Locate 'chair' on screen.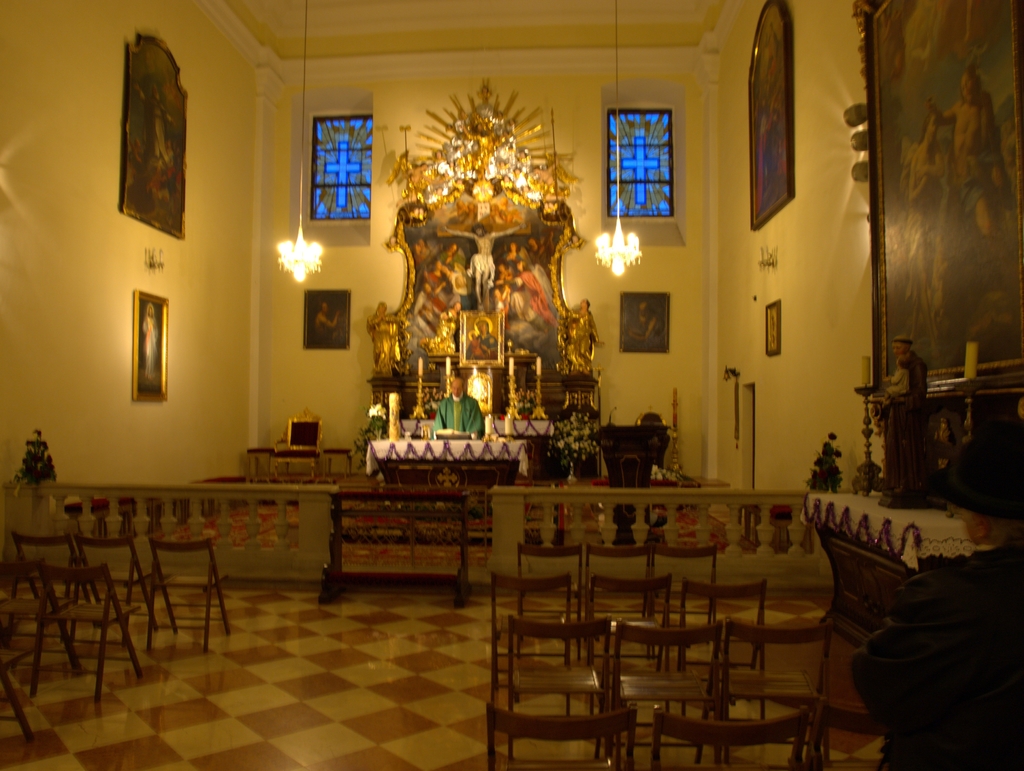
On screen at bbox=(479, 698, 637, 770).
